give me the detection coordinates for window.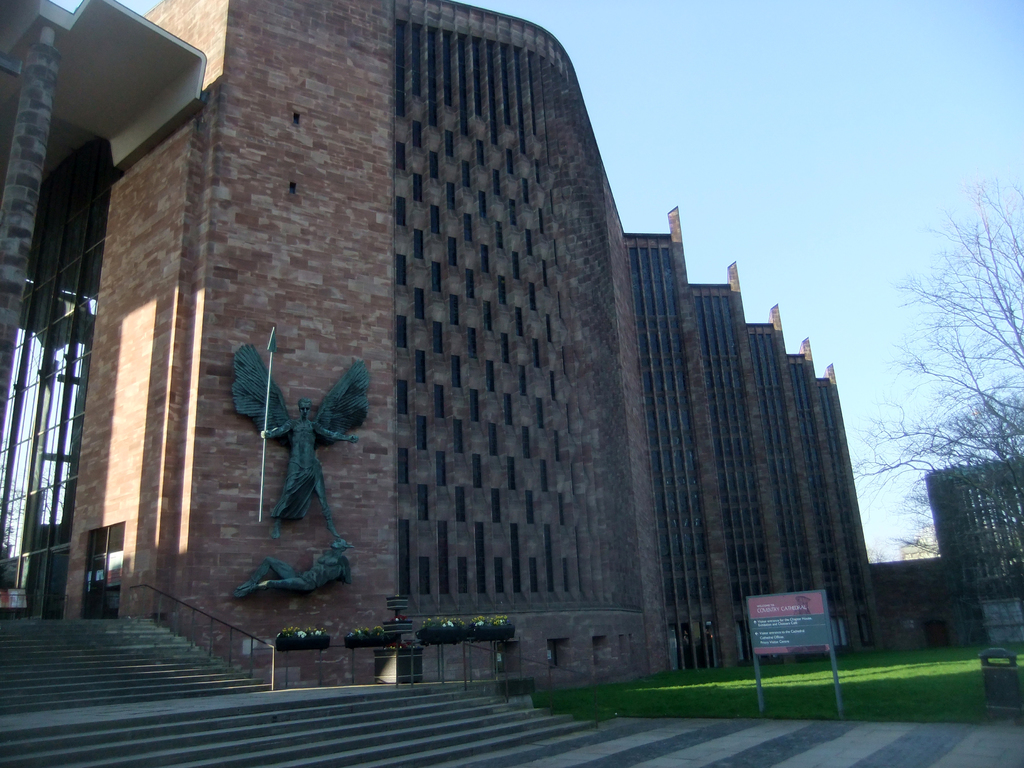
bbox=(543, 638, 570, 672).
